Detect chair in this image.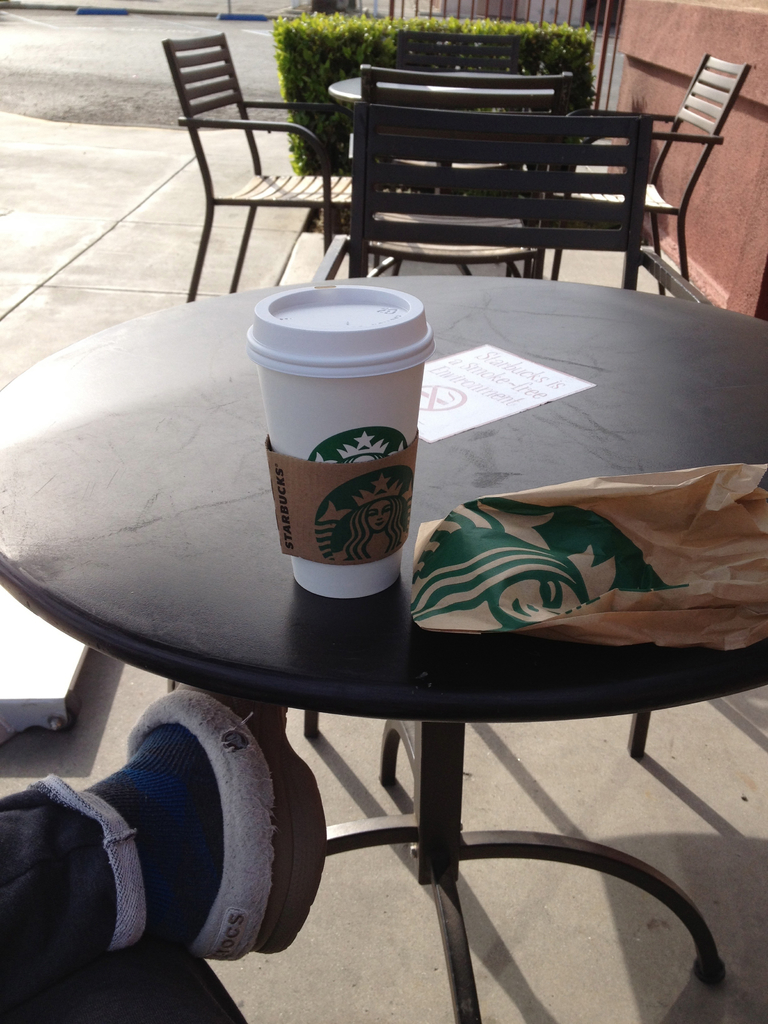
Detection: locate(333, 61, 570, 278).
